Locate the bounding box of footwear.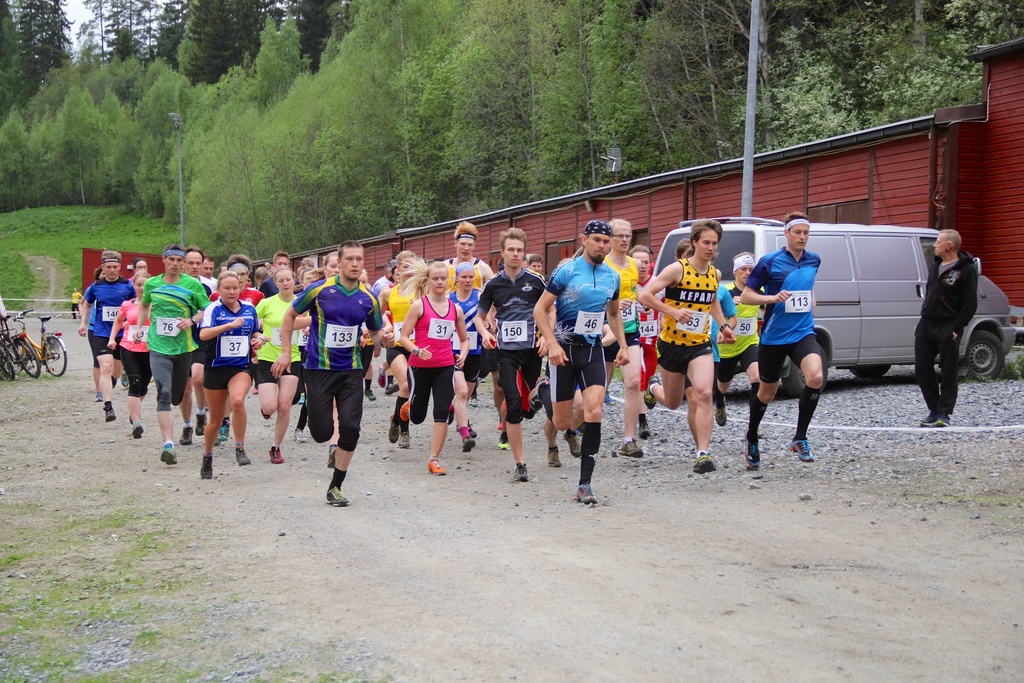
Bounding box: 787:433:812:459.
